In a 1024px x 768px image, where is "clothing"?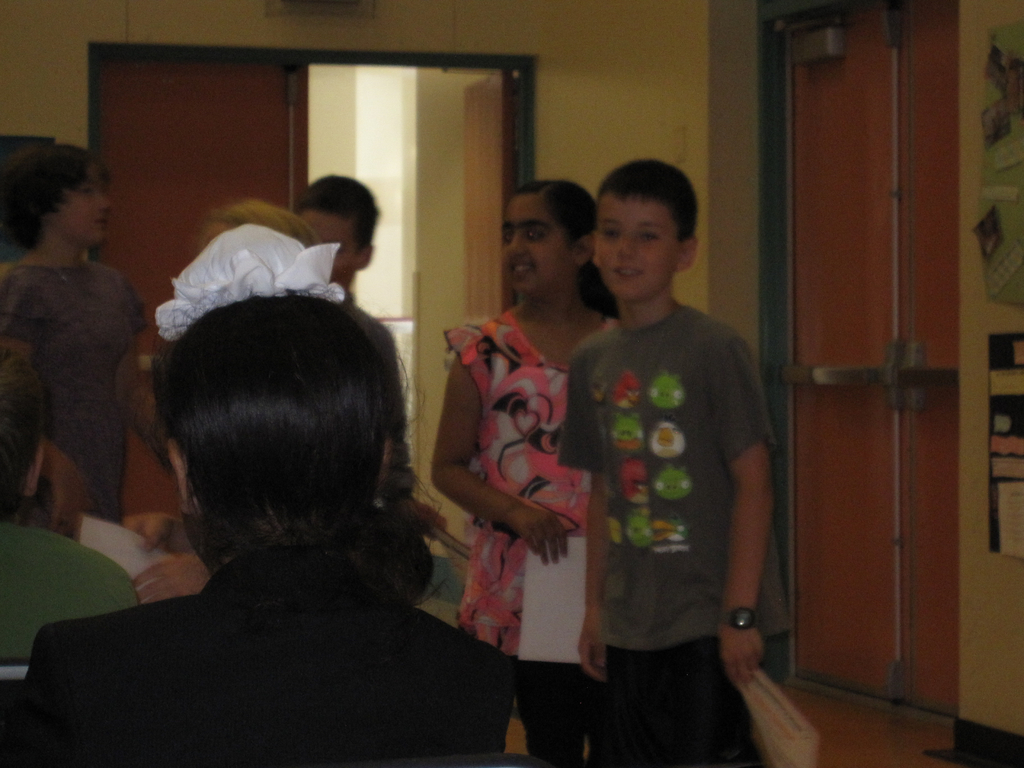
BBox(349, 297, 402, 419).
